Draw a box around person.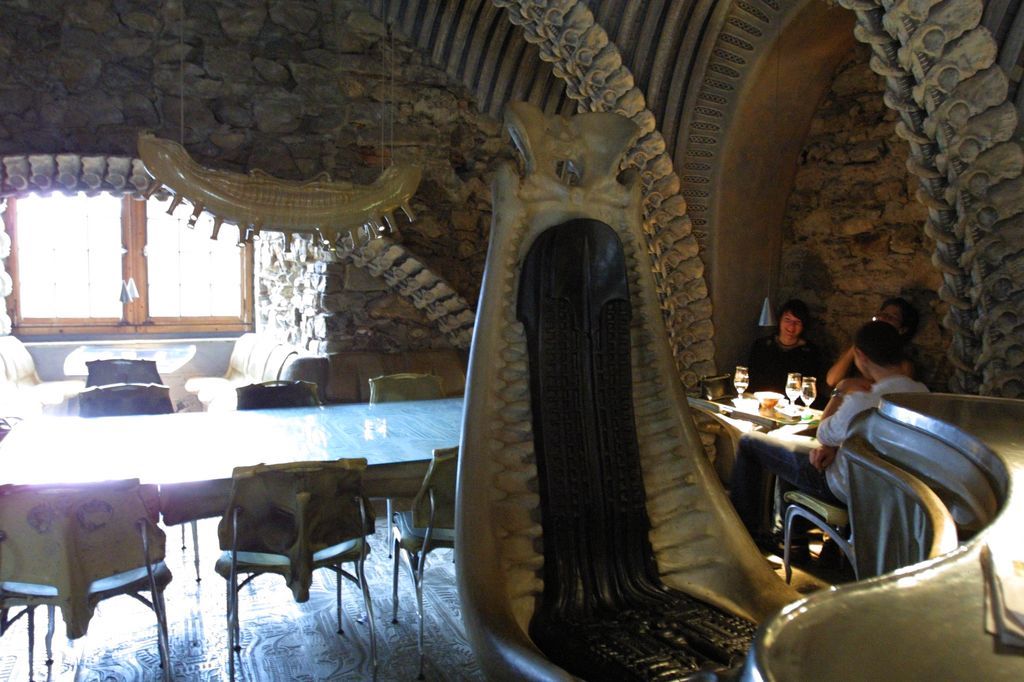
locate(742, 301, 830, 401).
